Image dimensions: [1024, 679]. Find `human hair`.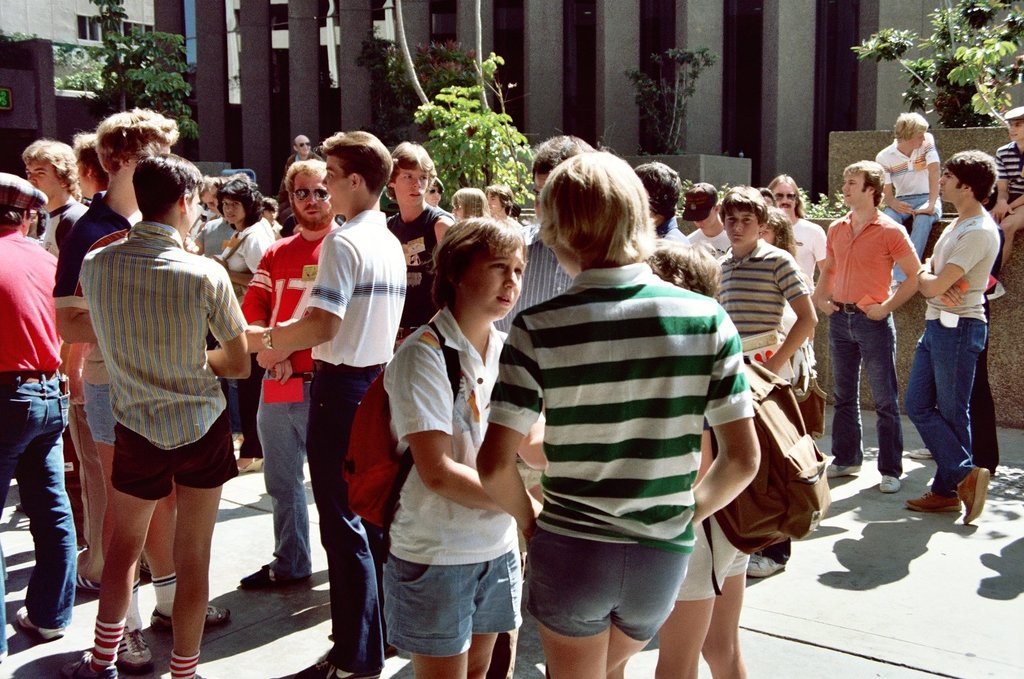
(535,138,594,177).
